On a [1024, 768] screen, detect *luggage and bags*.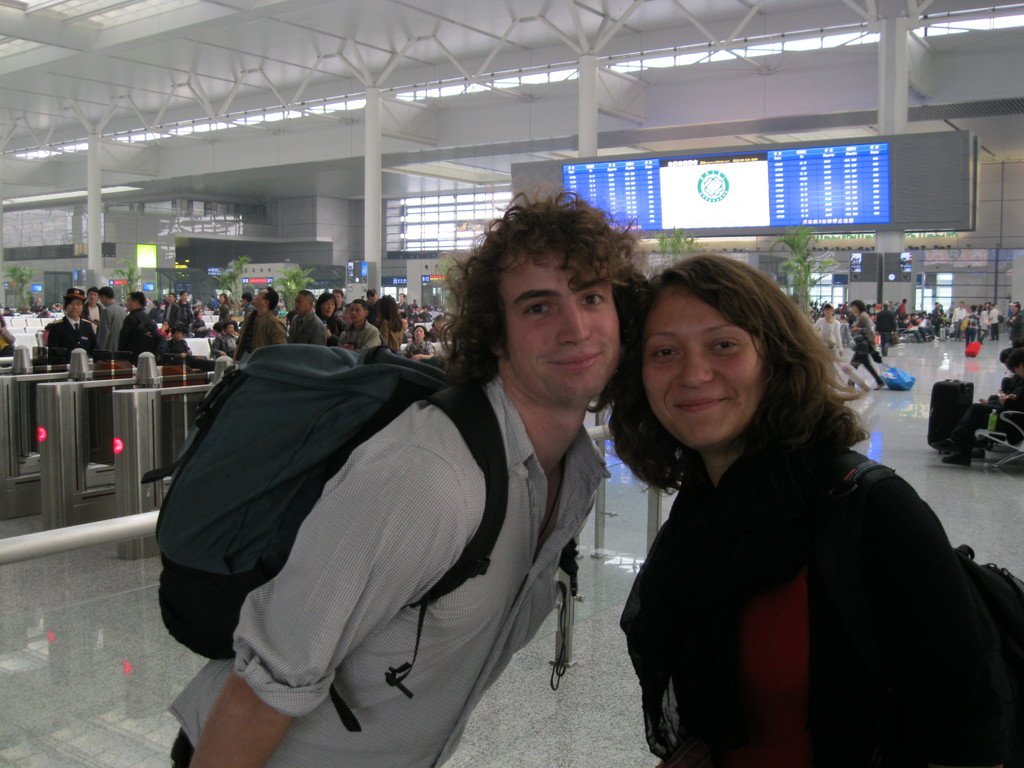
Rect(148, 333, 572, 730).
